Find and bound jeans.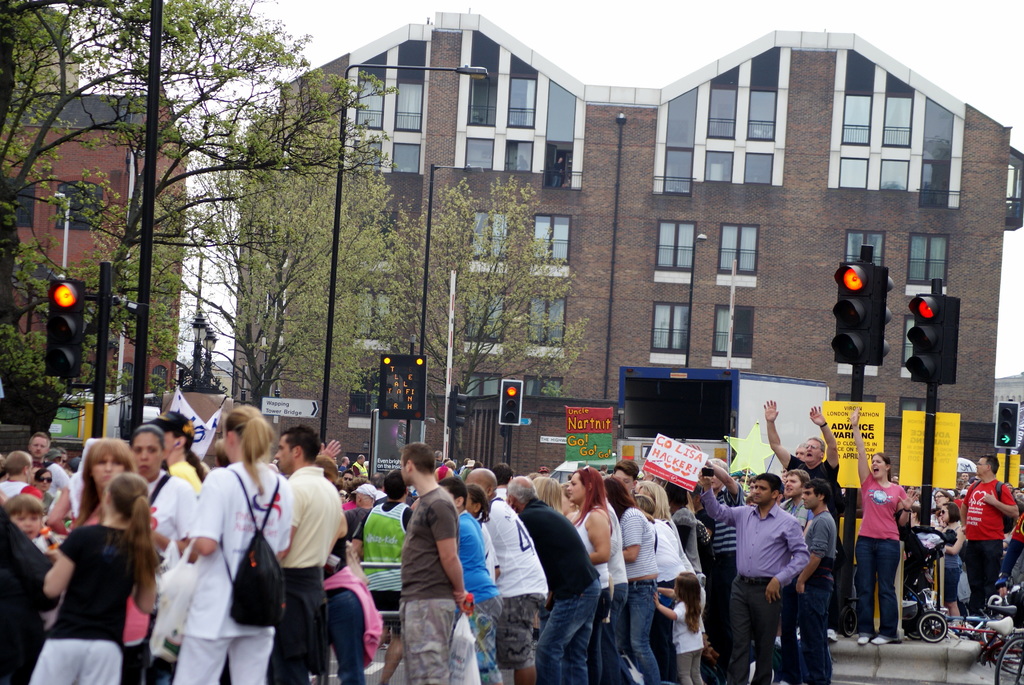
Bound: bbox(781, 573, 832, 684).
